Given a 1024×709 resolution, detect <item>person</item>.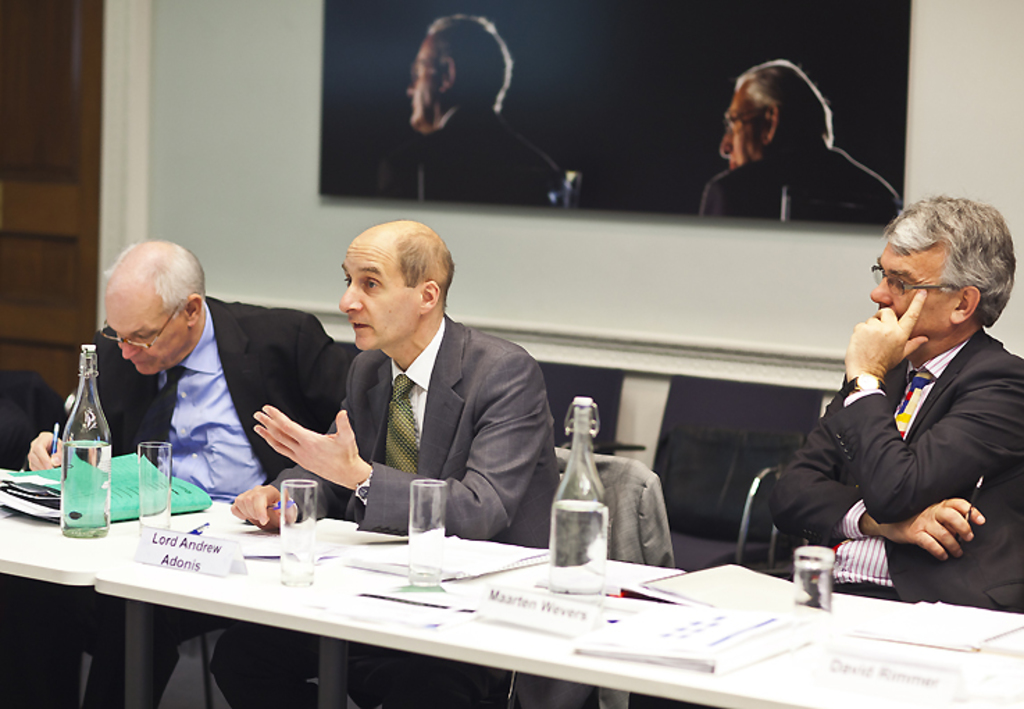
box(382, 15, 565, 206).
